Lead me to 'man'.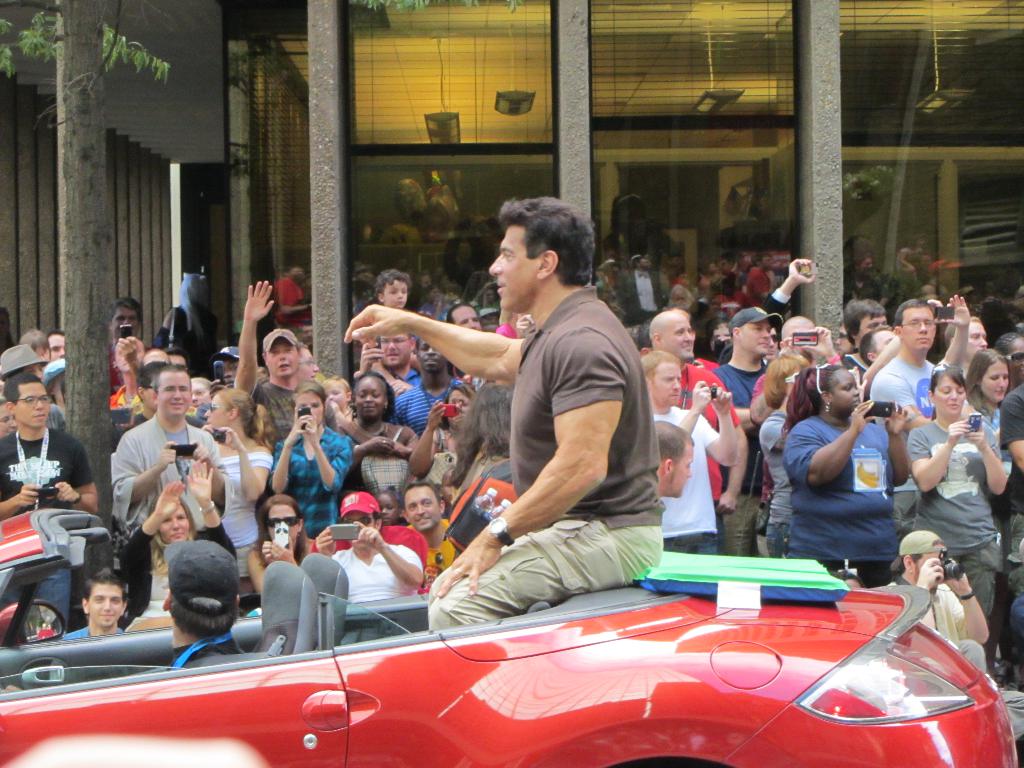
Lead to <box>103,369,208,582</box>.
